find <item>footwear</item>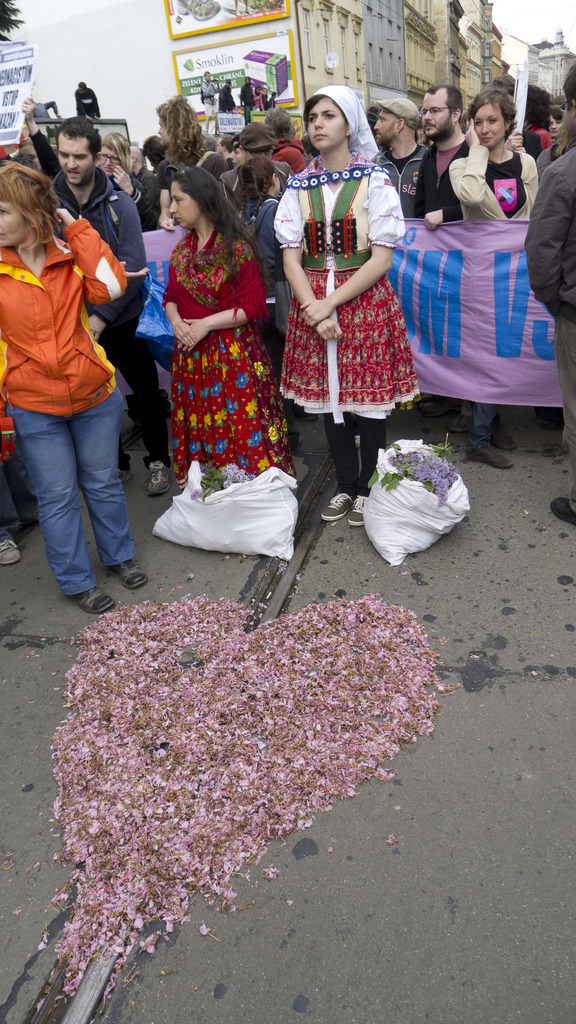
[489,424,508,448]
